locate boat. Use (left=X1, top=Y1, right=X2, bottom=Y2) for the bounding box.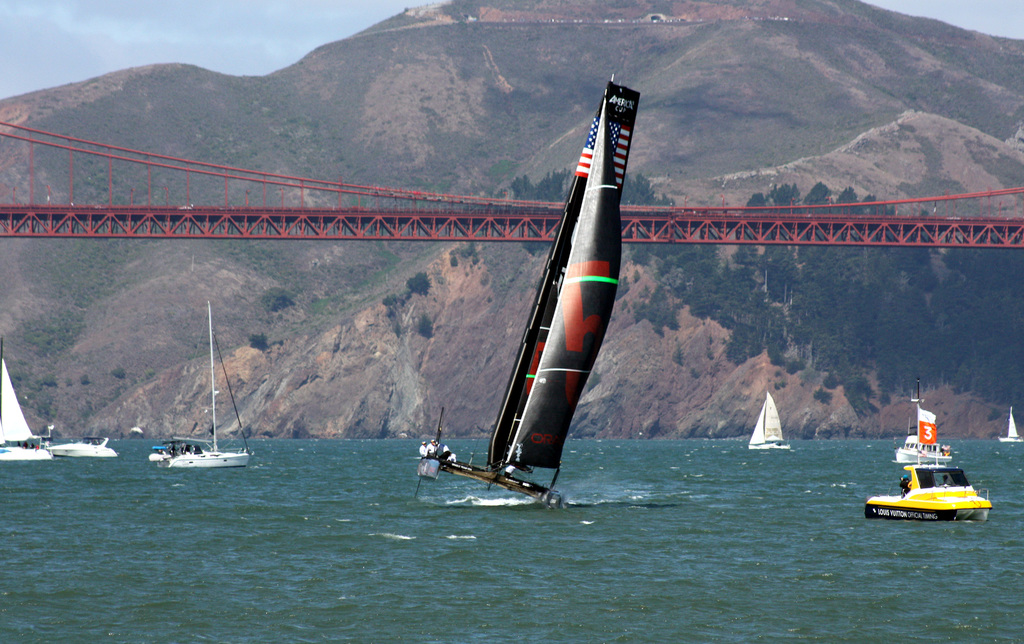
(left=867, top=462, right=991, bottom=525).
